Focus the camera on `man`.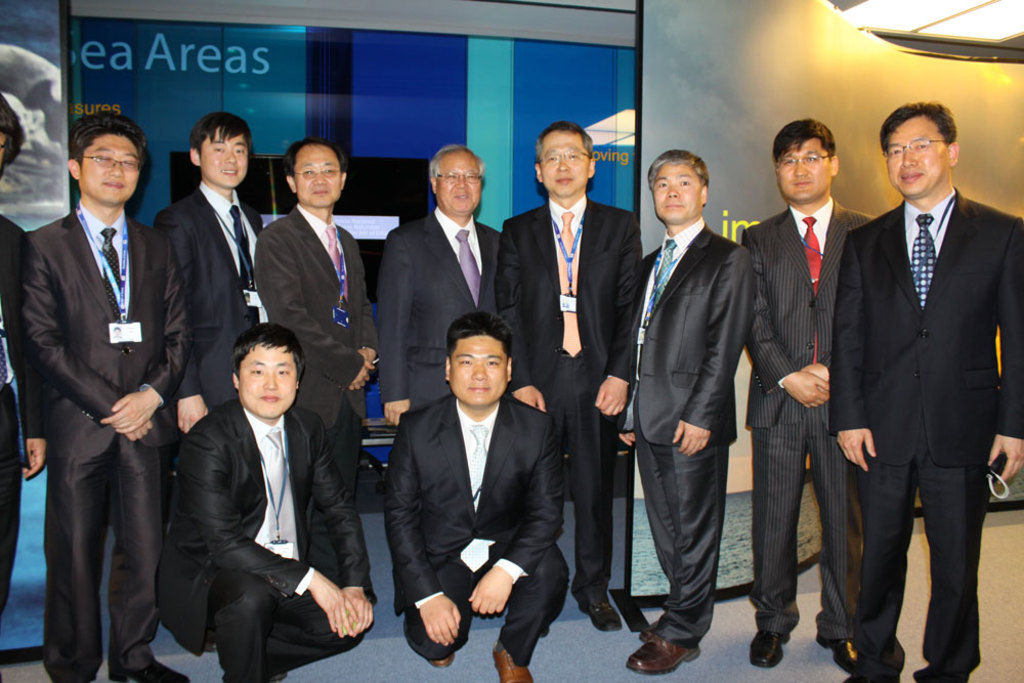
Focus region: 150/311/371/682.
